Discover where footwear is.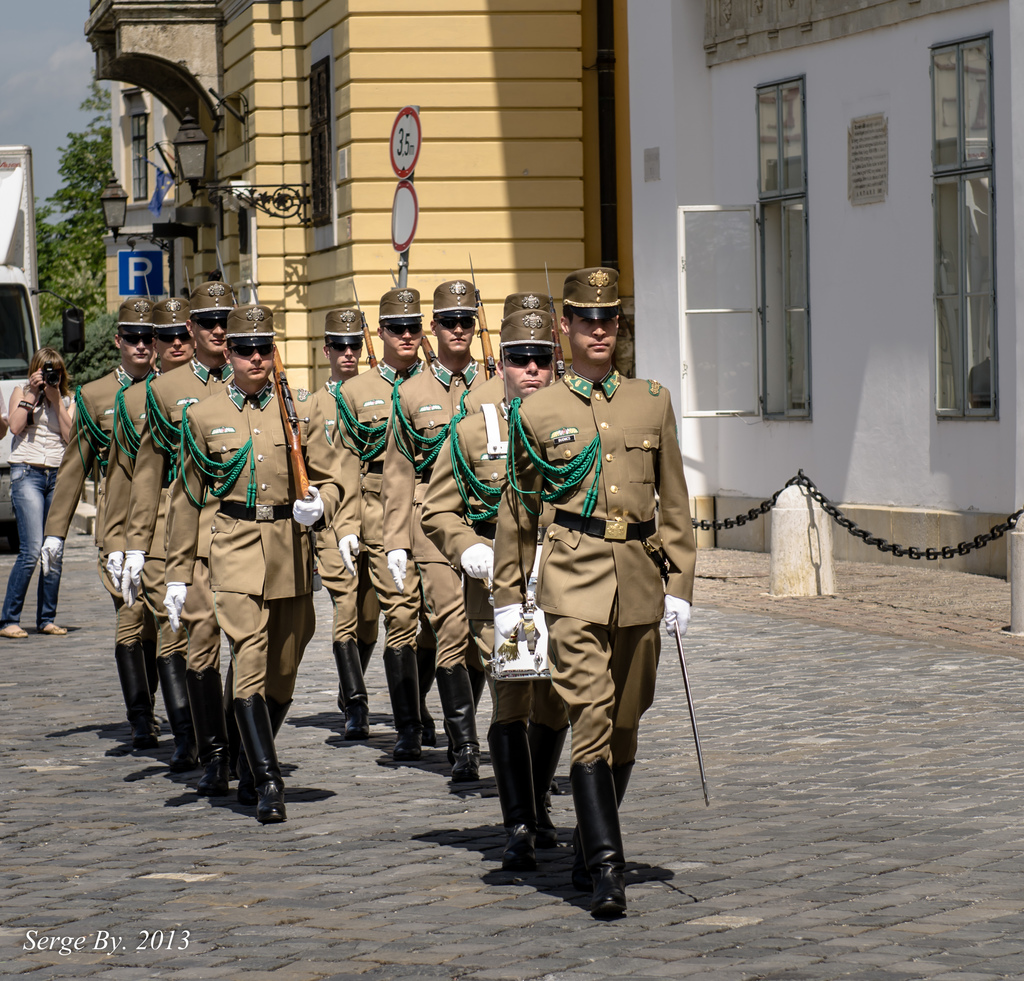
Discovered at {"x1": 589, "y1": 758, "x2": 624, "y2": 915}.
